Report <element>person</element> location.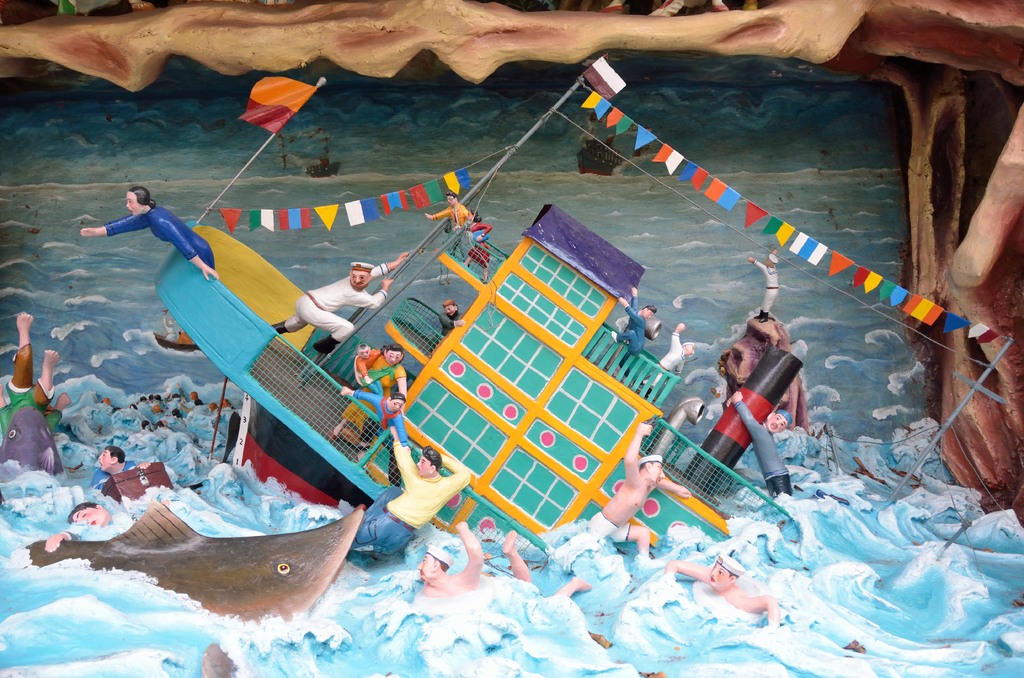
Report: pyautogui.locateOnScreen(422, 186, 471, 255).
